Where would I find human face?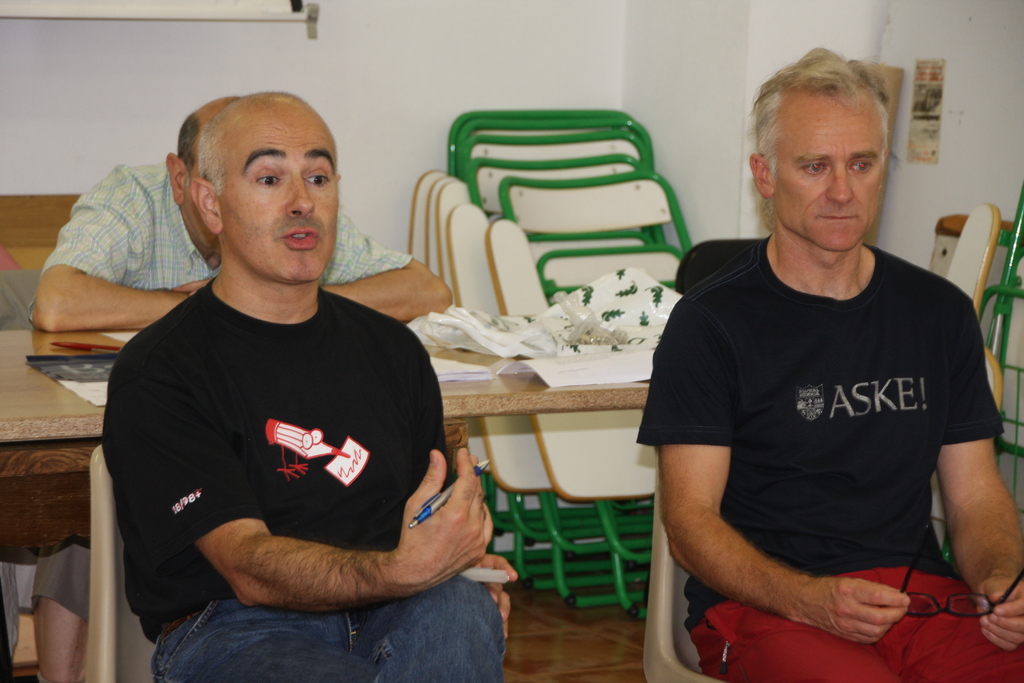
At {"x1": 183, "y1": 154, "x2": 221, "y2": 262}.
